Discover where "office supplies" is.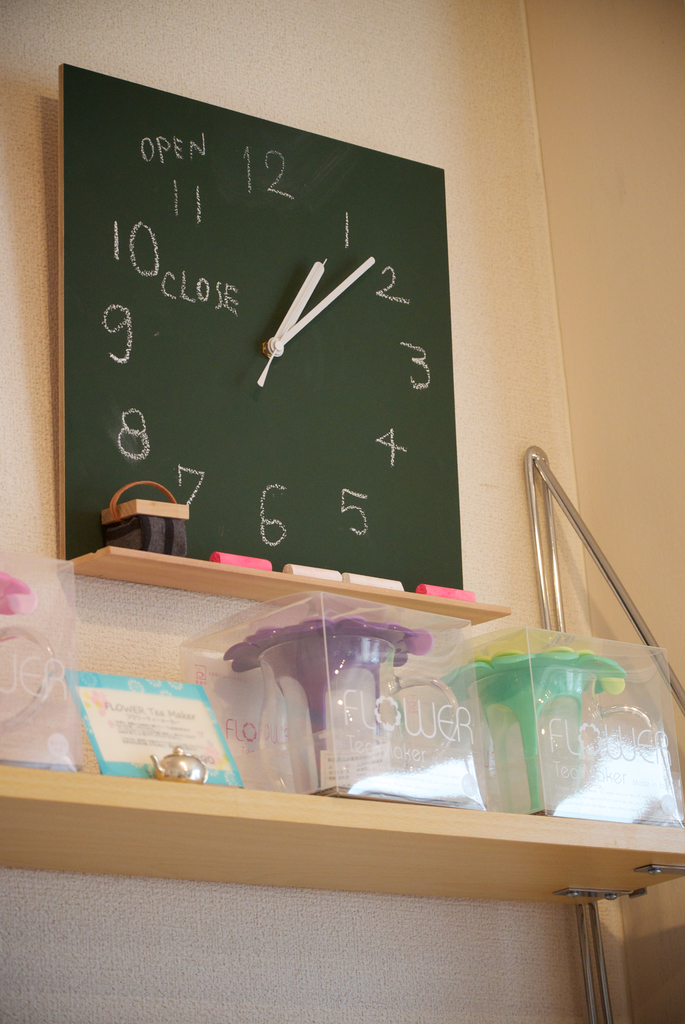
Discovered at [76, 678, 255, 767].
